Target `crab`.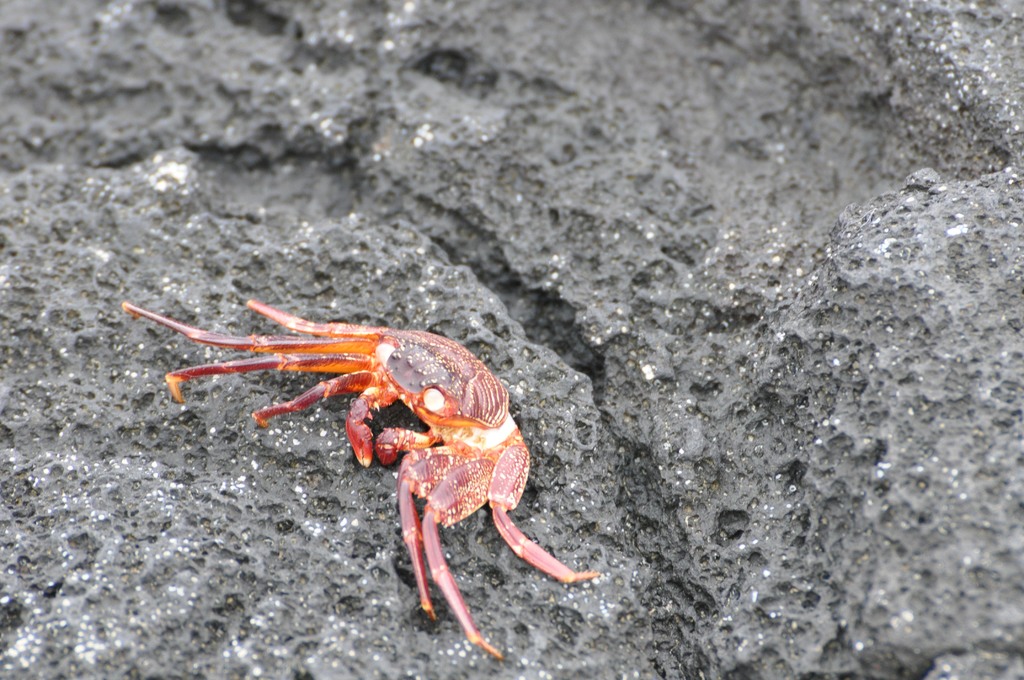
Target region: {"left": 116, "top": 295, "right": 602, "bottom": 663}.
